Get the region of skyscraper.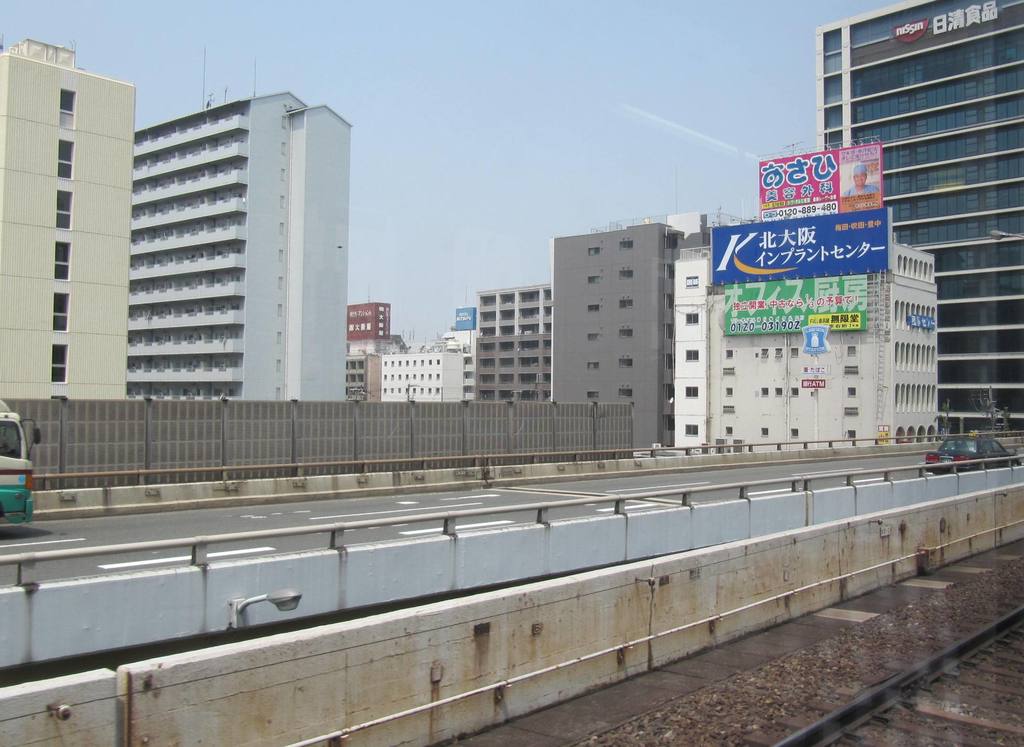
(472,283,557,421).
